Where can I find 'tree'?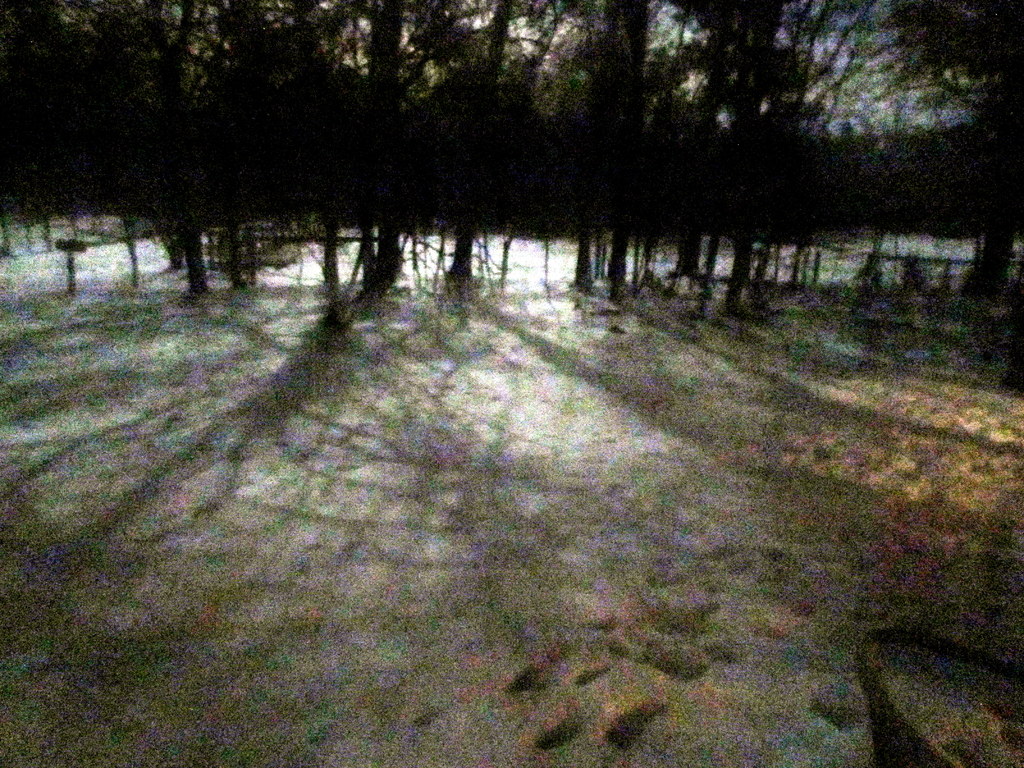
You can find it at (x1=396, y1=0, x2=561, y2=296).
